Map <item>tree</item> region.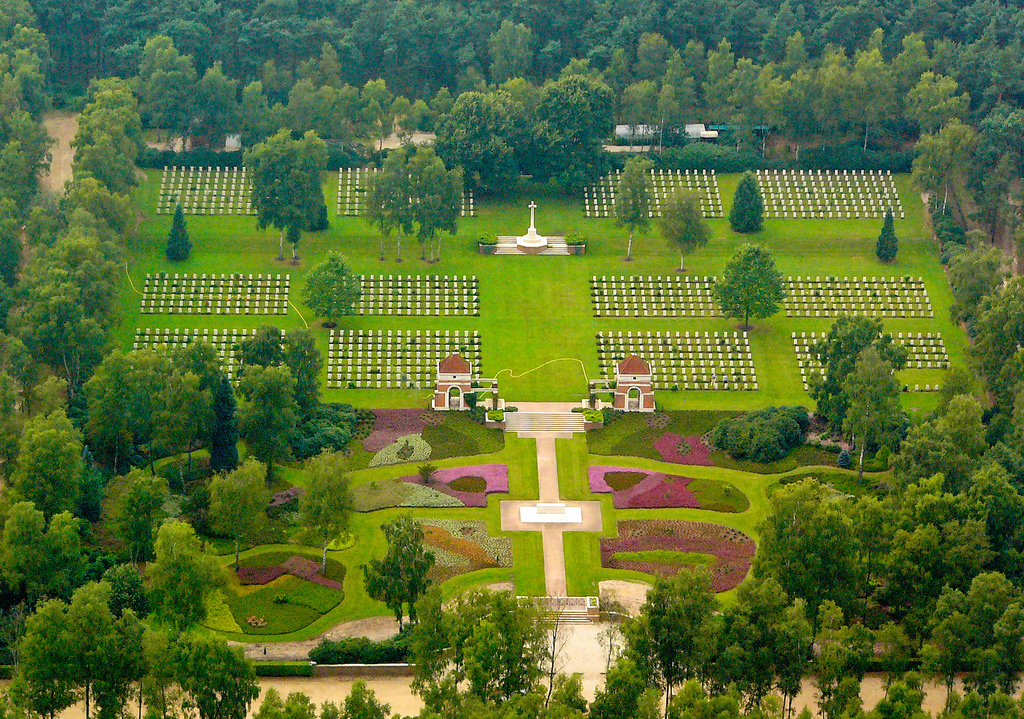
Mapped to left=244, top=129, right=329, bottom=257.
